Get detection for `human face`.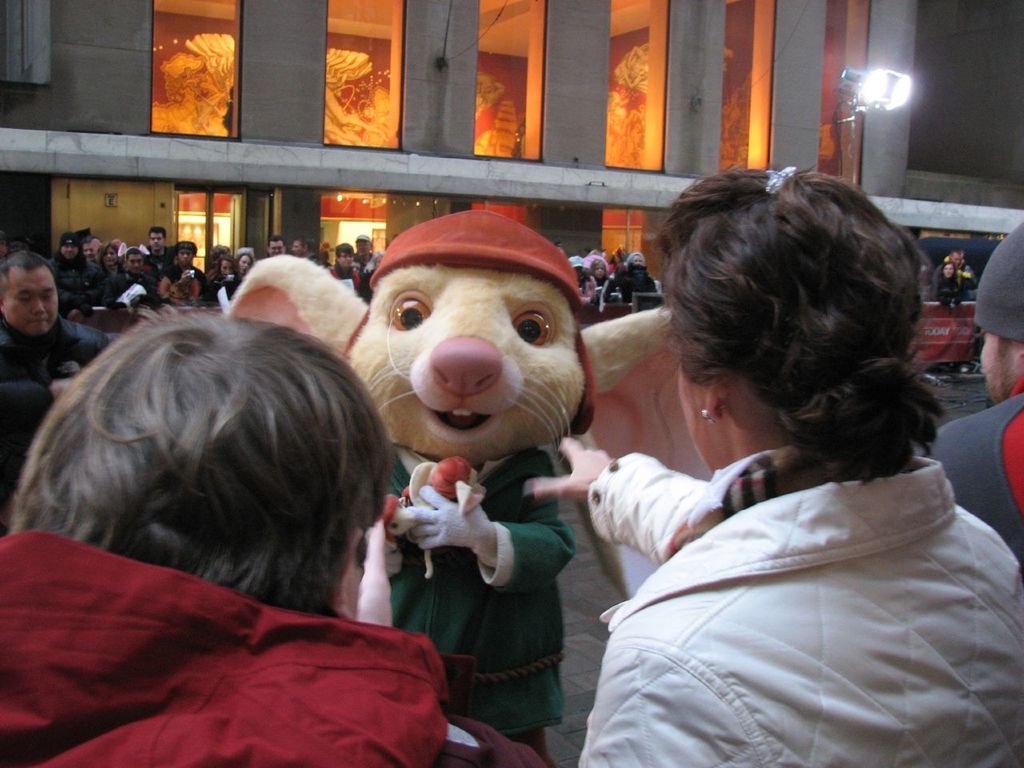
Detection: [left=951, top=252, right=963, bottom=269].
